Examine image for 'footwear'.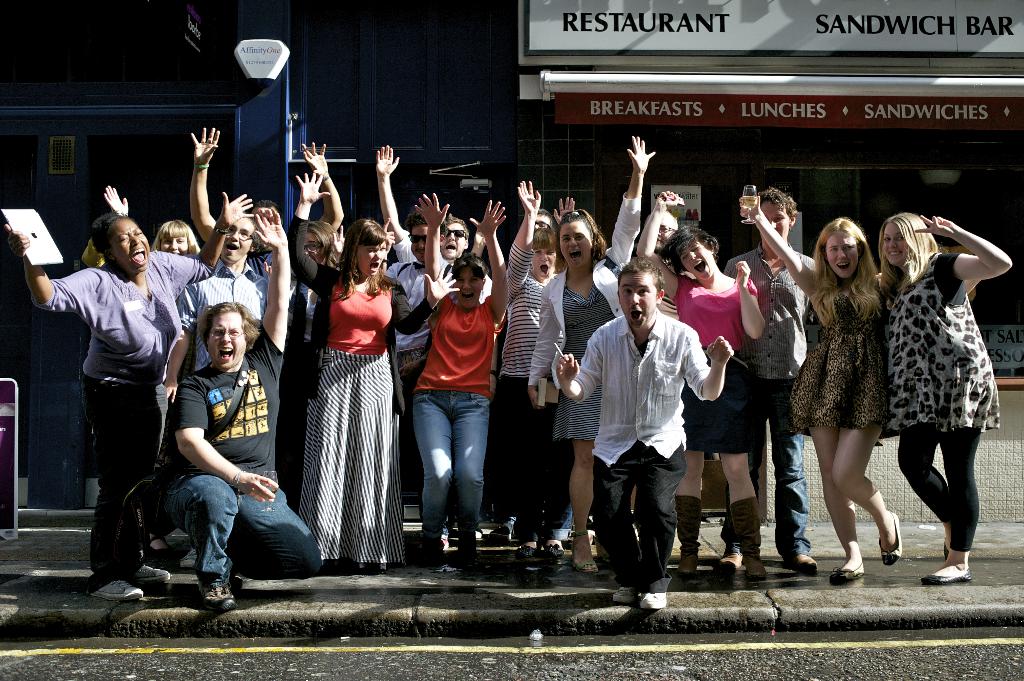
Examination result: <box>515,545,533,561</box>.
